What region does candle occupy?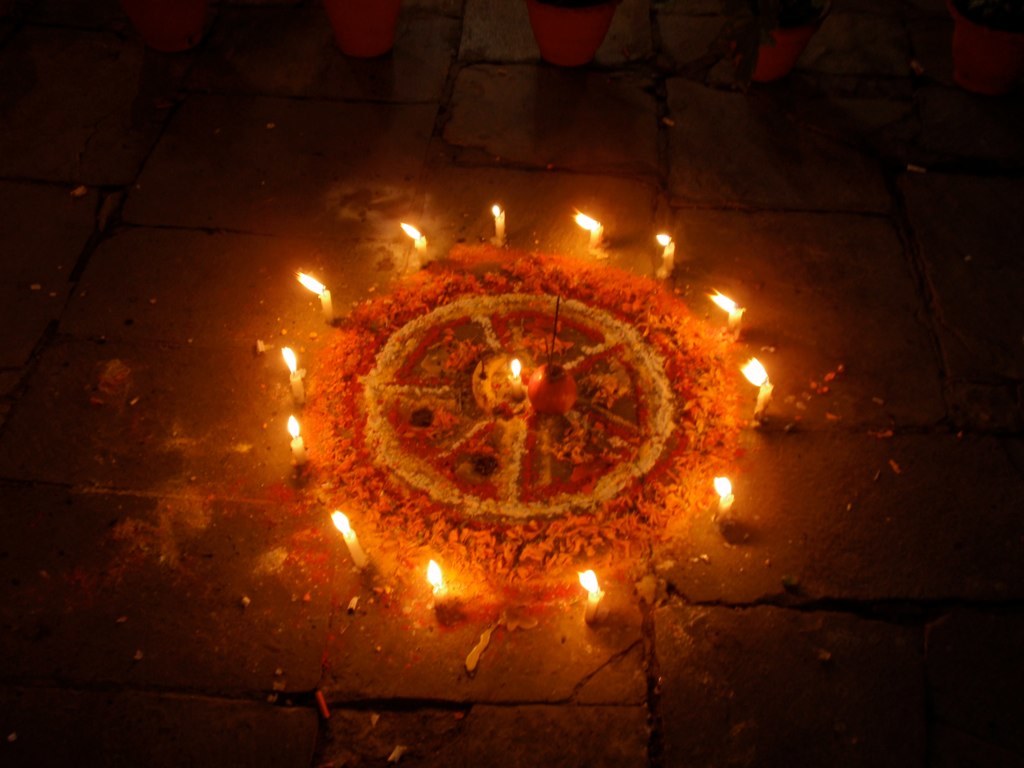
{"x1": 403, "y1": 225, "x2": 426, "y2": 257}.
